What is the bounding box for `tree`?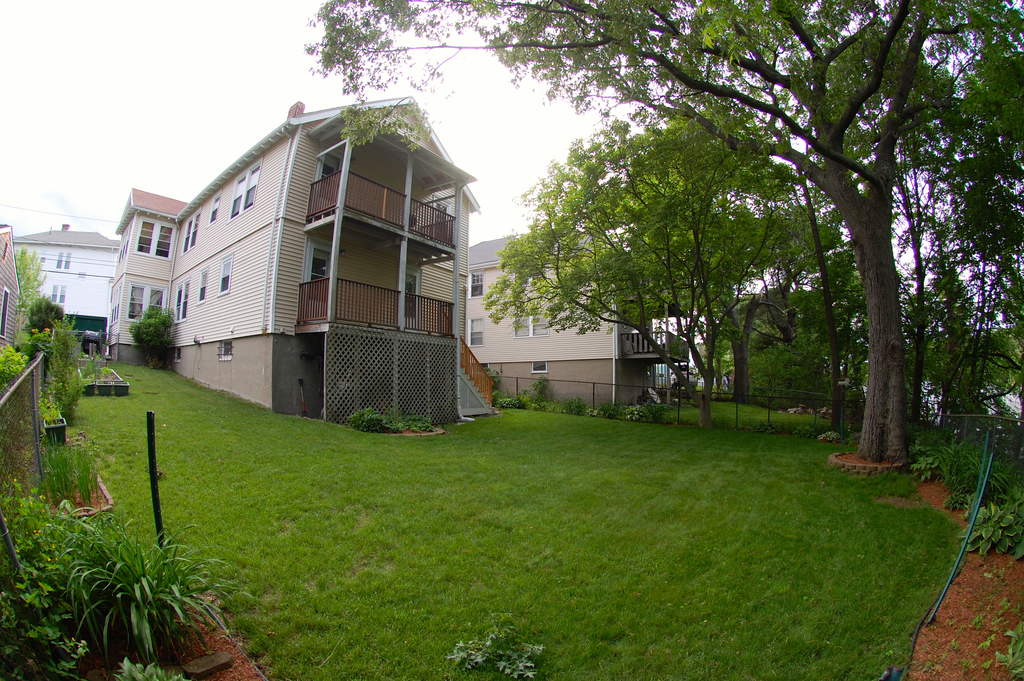
pyautogui.locateOnScreen(49, 317, 75, 416).
